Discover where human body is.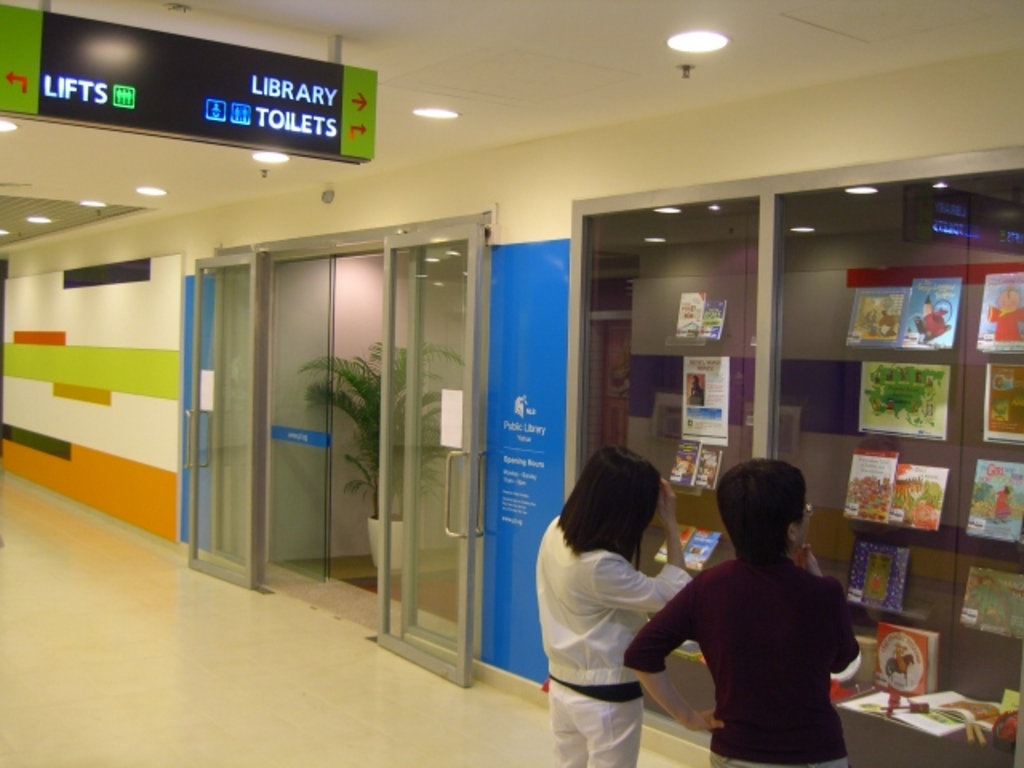
Discovered at region(624, 462, 861, 766).
